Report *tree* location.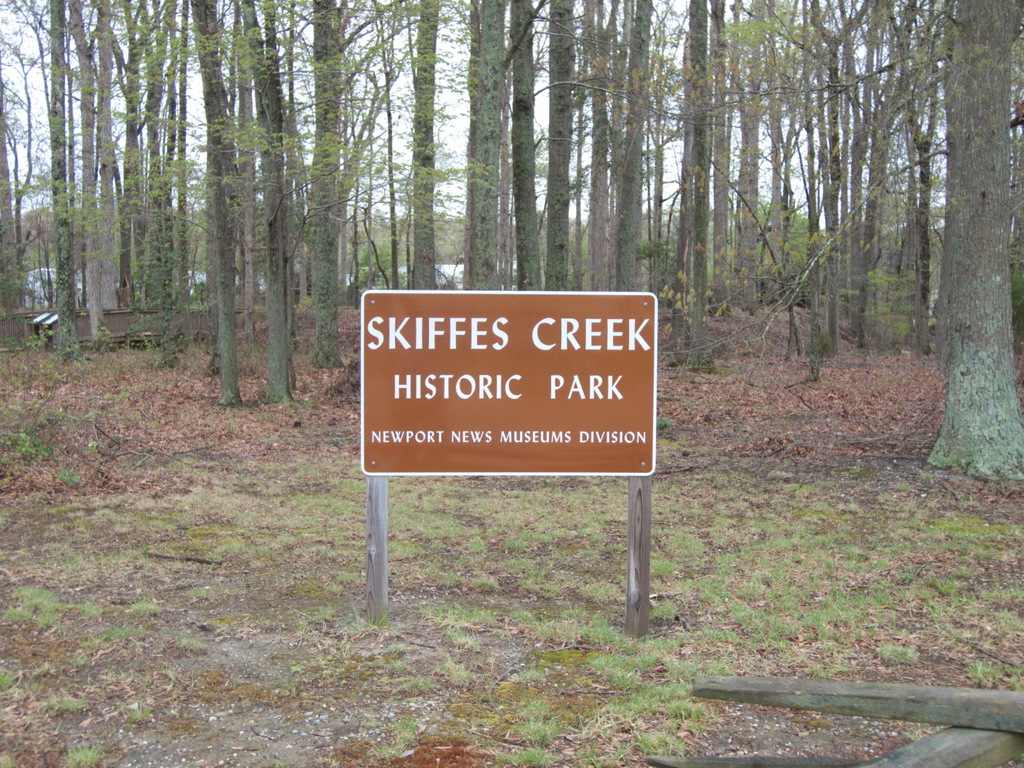
Report: 74/0/113/340.
